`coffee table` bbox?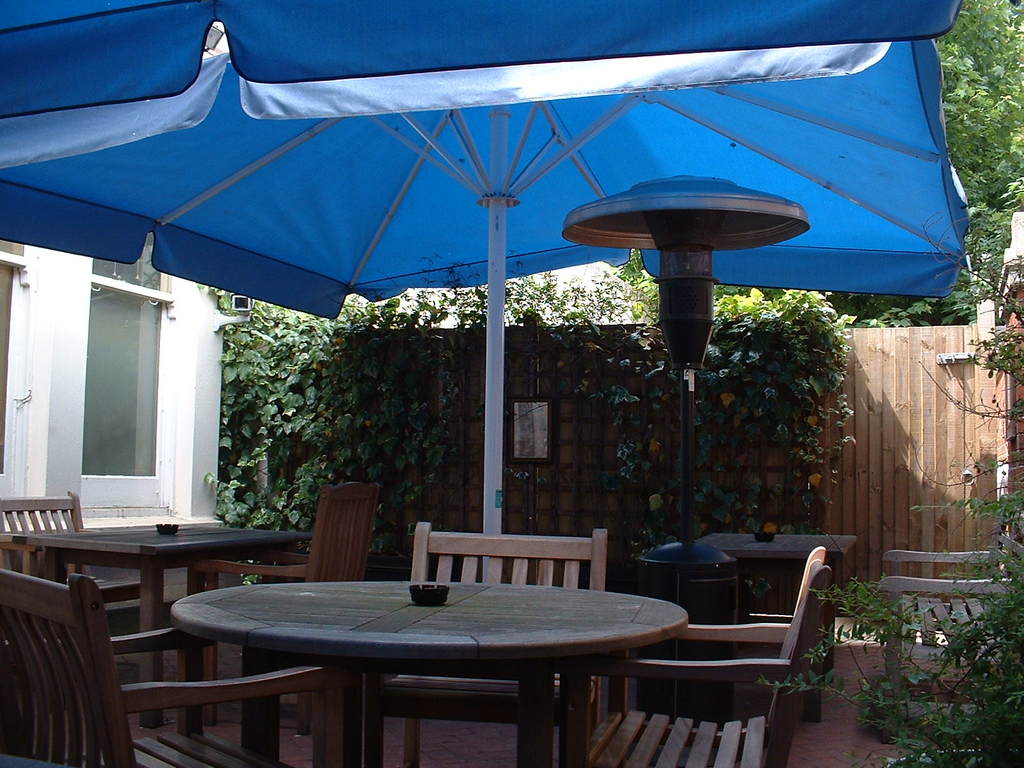
region(690, 532, 856, 730)
